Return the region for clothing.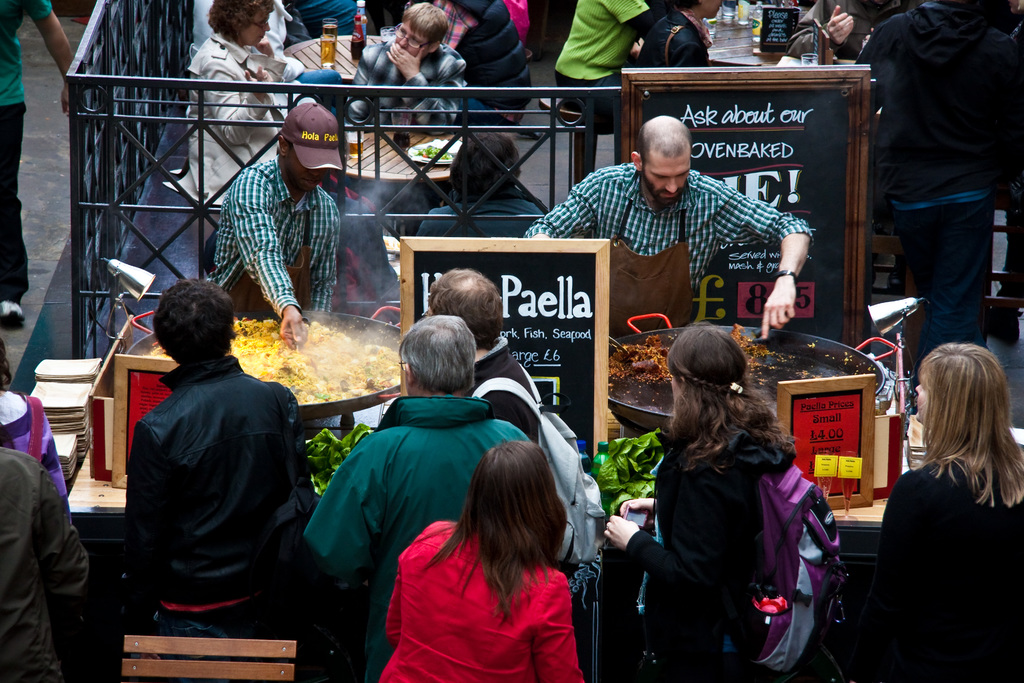
bbox=(0, 441, 89, 682).
